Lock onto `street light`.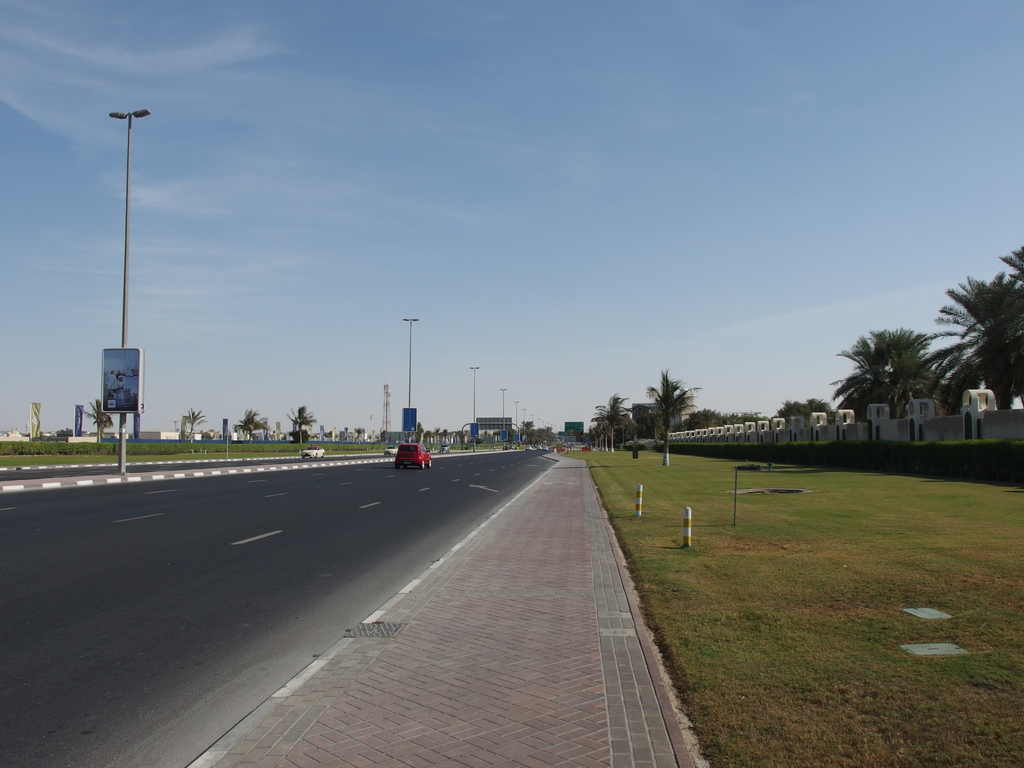
Locked: [529,412,534,429].
